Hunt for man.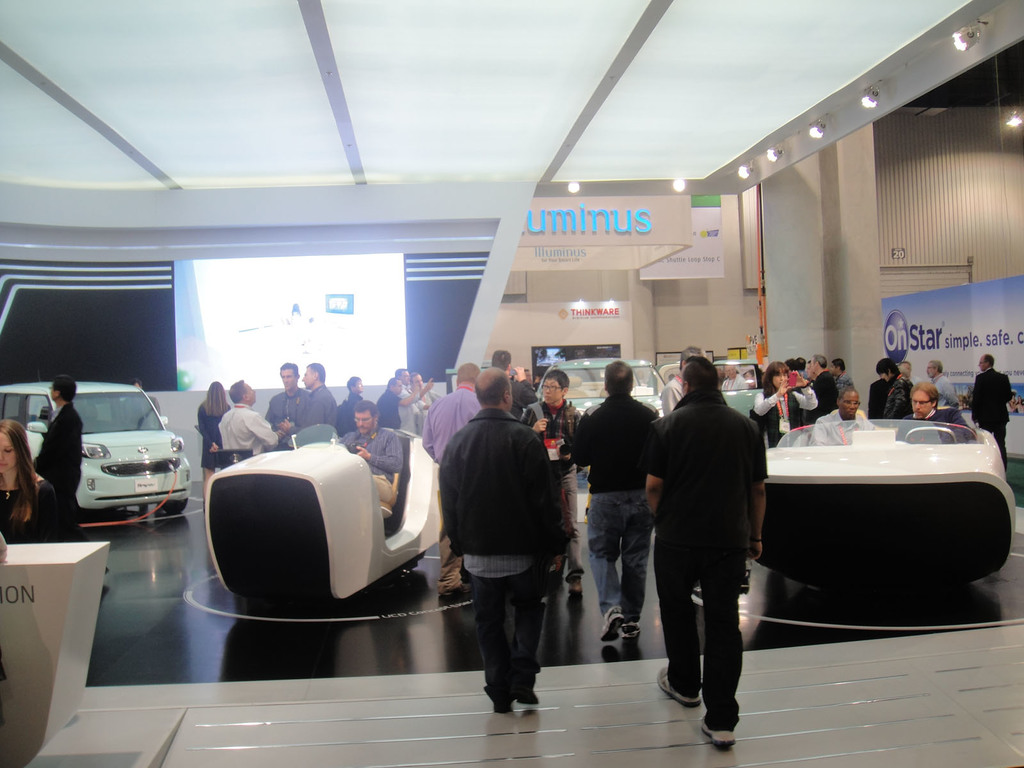
Hunted down at crop(807, 351, 838, 425).
